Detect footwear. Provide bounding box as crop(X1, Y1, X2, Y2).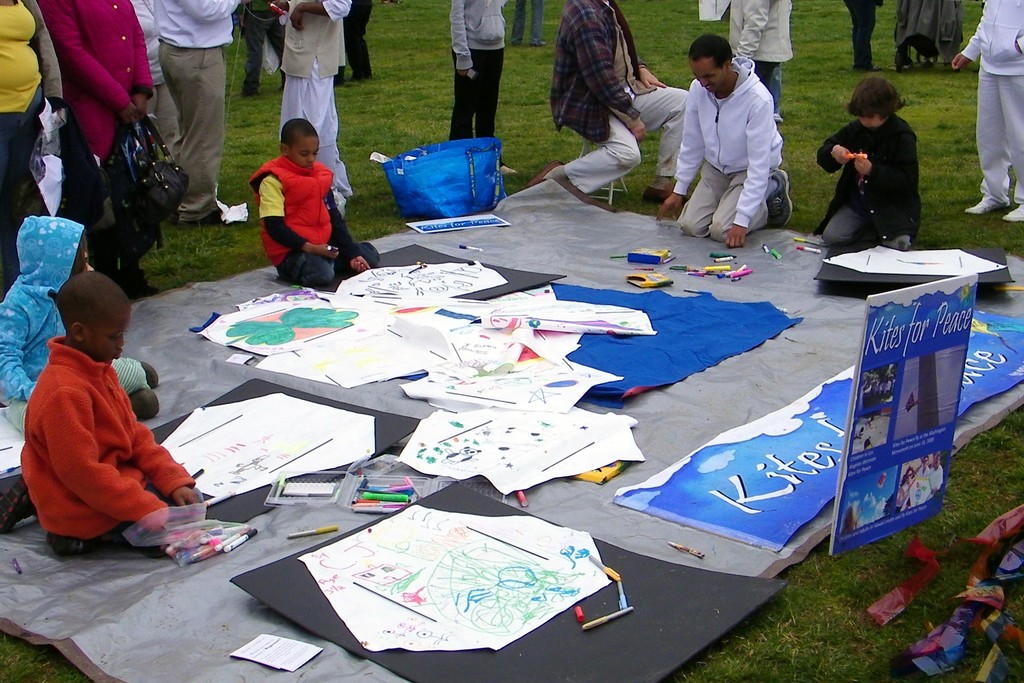
crop(640, 184, 681, 204).
